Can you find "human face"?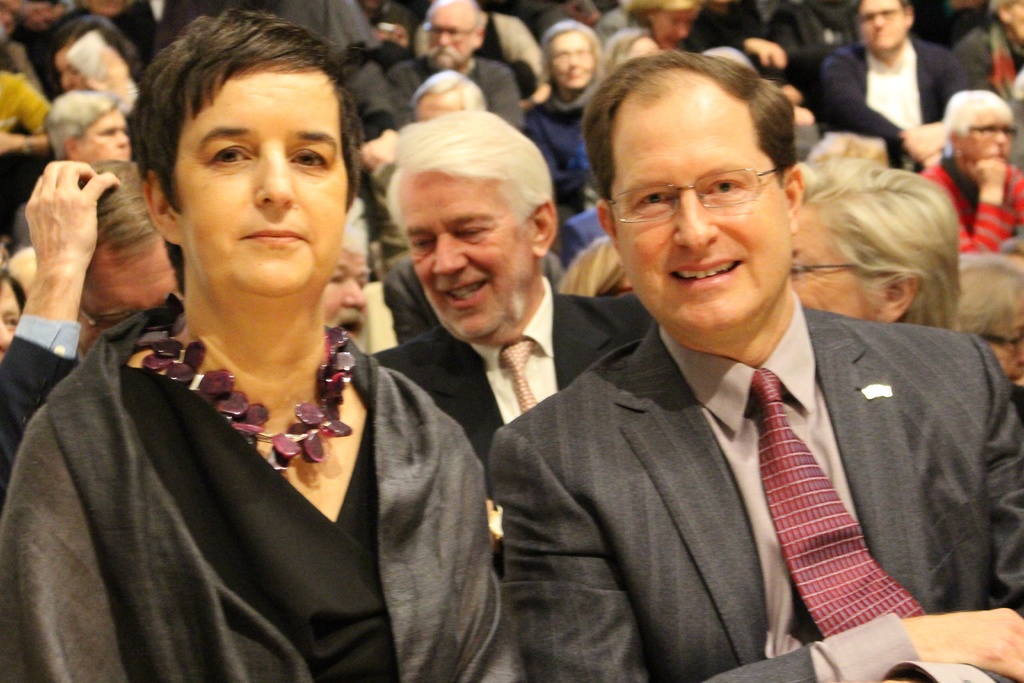
Yes, bounding box: detection(400, 173, 535, 336).
